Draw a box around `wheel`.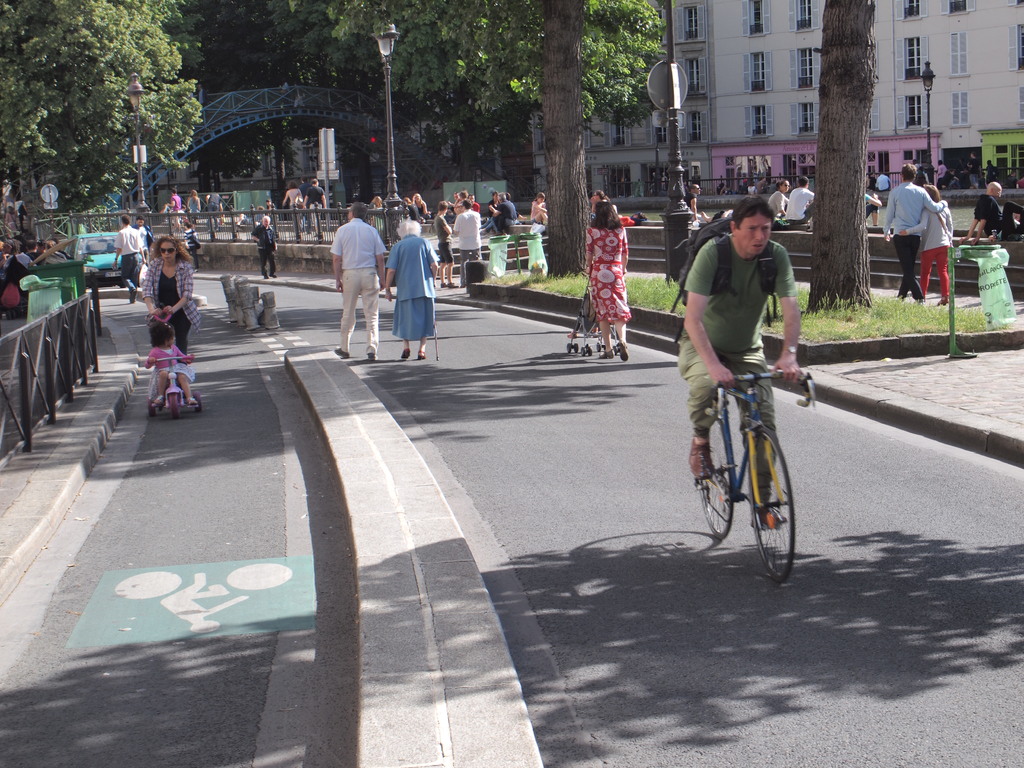
574/342/577/352.
